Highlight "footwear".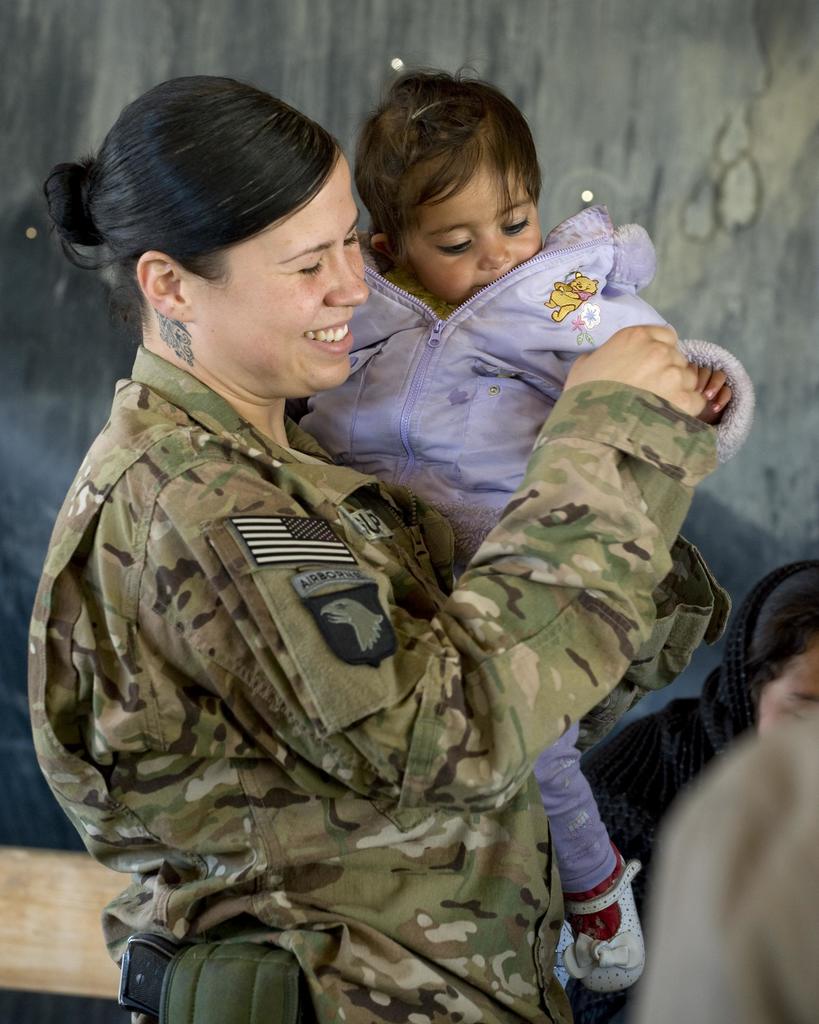
Highlighted region: [left=559, top=855, right=646, bottom=989].
